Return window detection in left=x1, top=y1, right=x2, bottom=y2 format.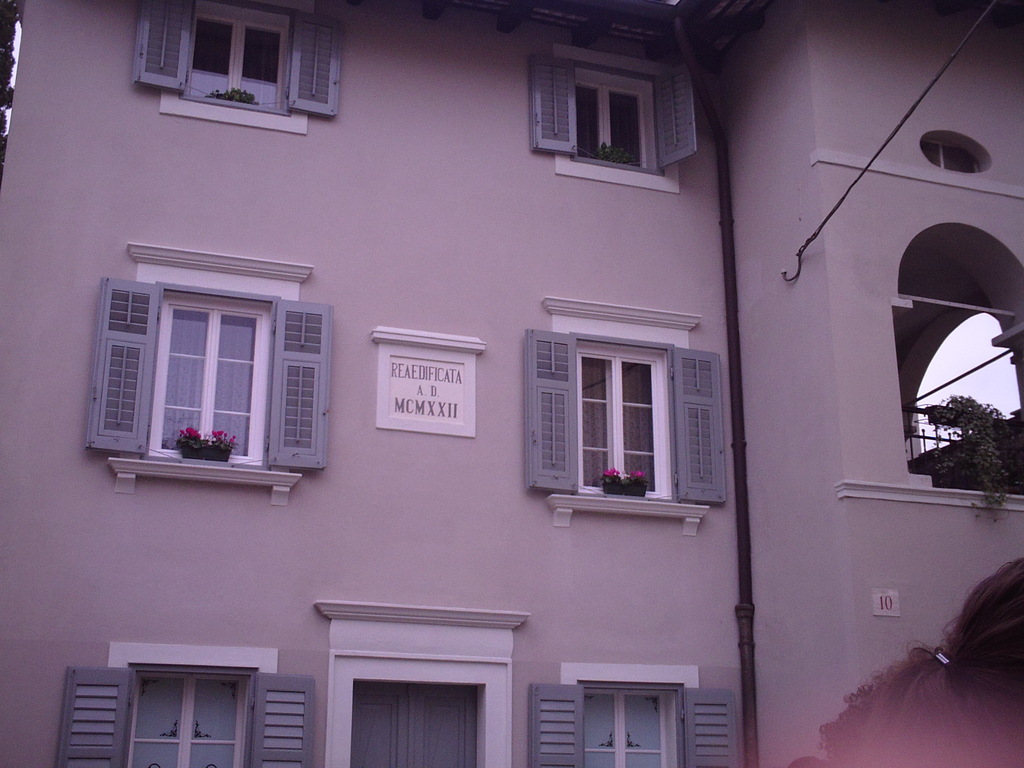
left=52, top=643, right=318, bottom=767.
